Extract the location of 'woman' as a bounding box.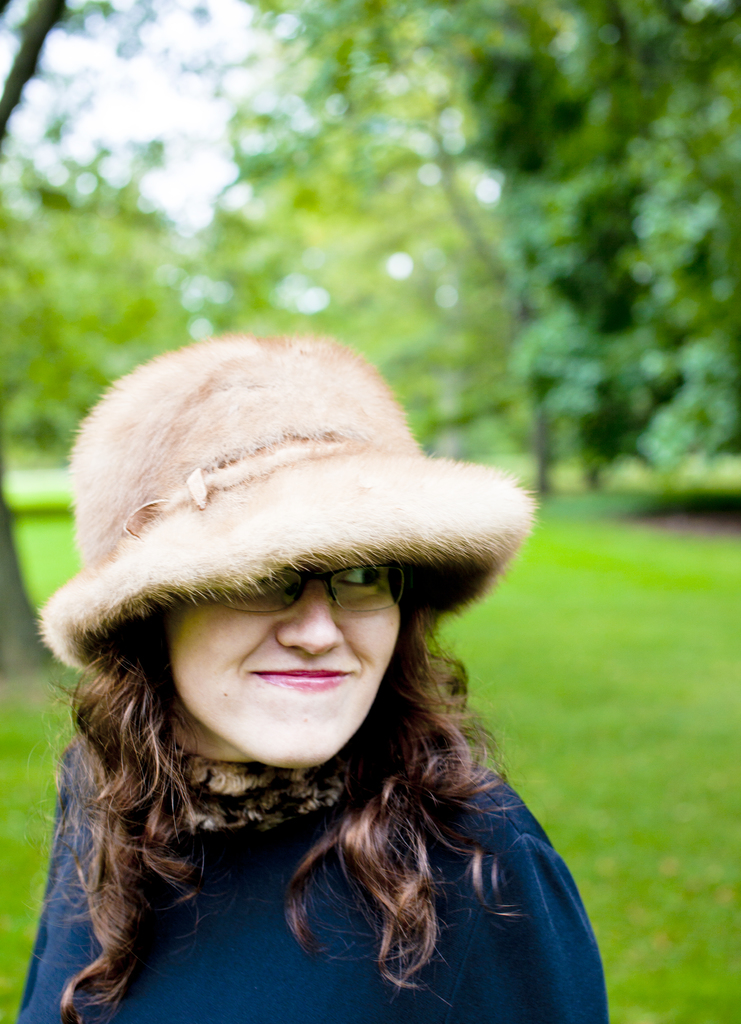
20:327:612:1023.
